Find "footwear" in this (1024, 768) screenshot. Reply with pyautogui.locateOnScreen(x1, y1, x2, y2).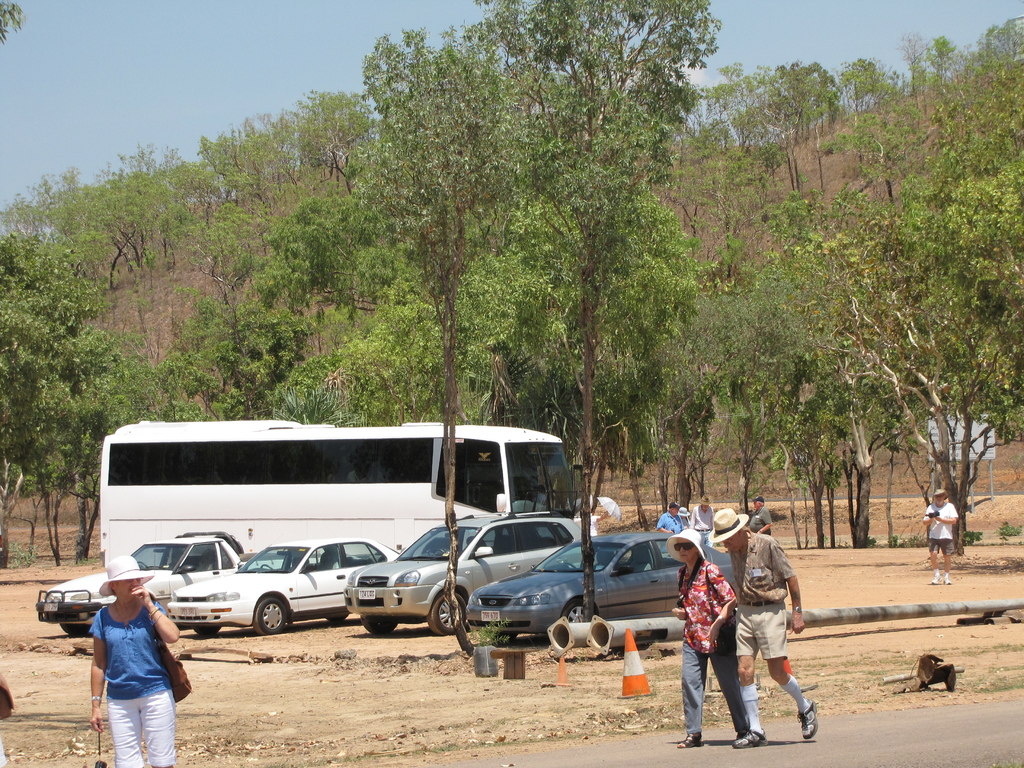
pyautogui.locateOnScreen(942, 569, 951, 585).
